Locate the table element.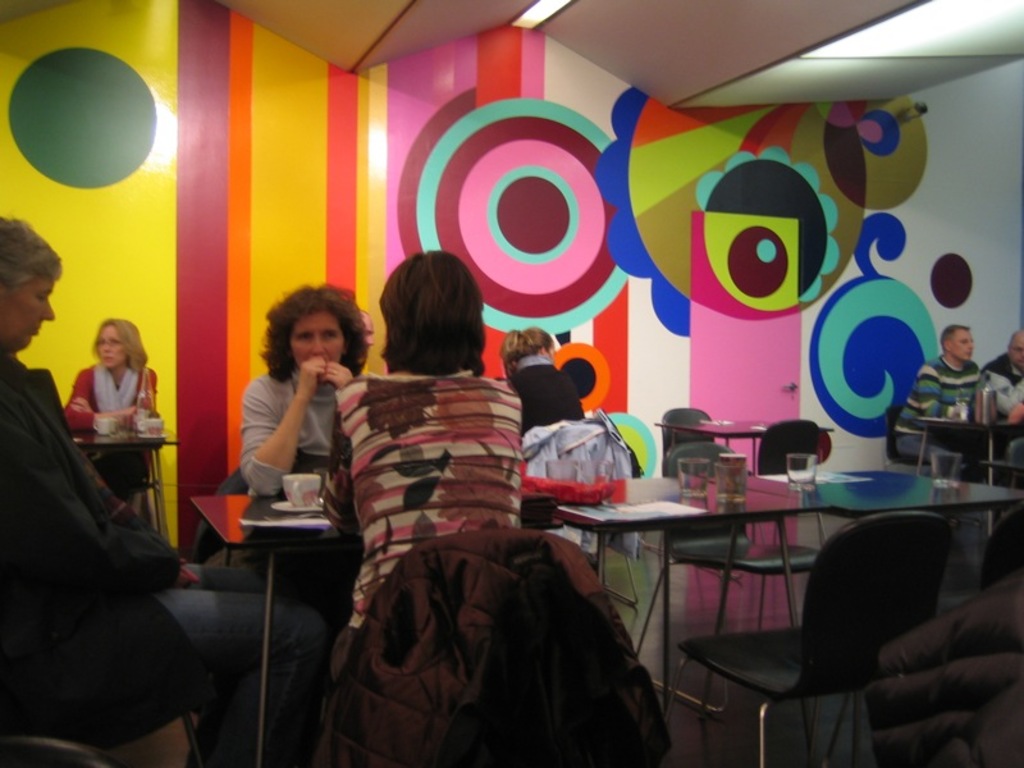
Element bbox: (left=549, top=460, right=1023, bottom=749).
